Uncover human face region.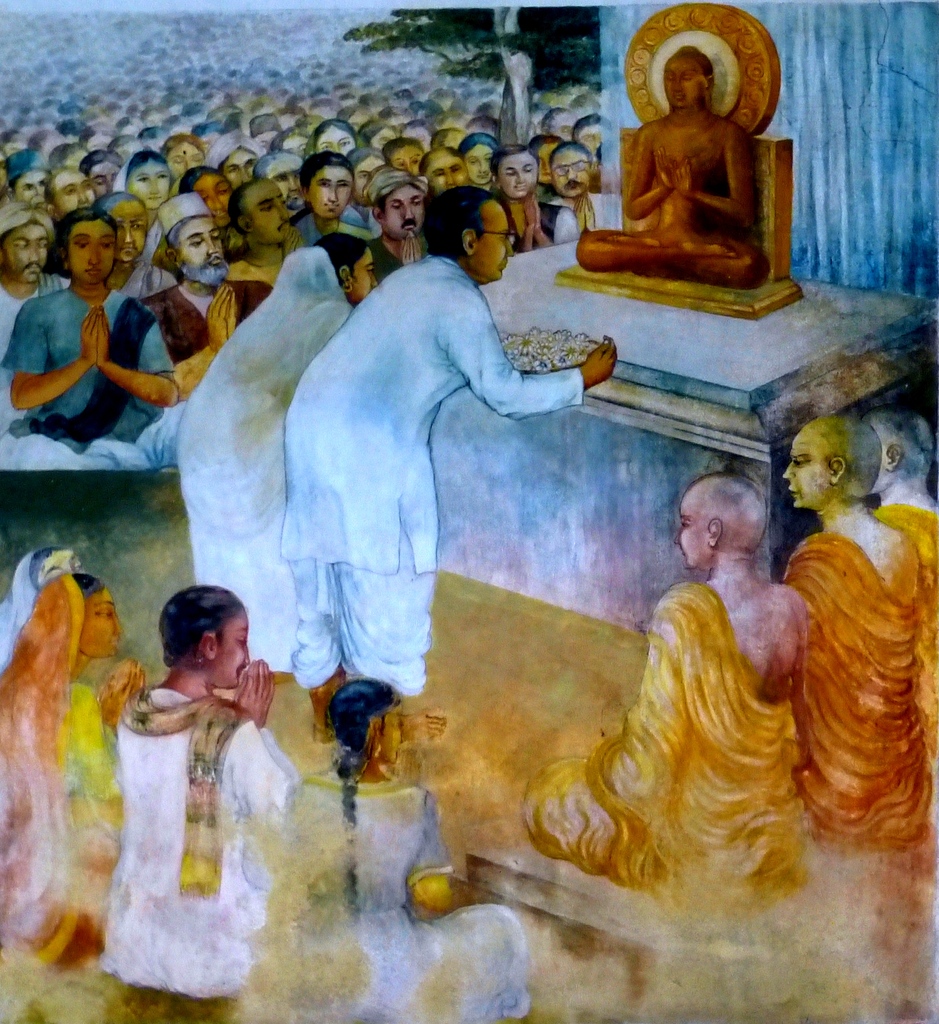
Uncovered: BBox(129, 161, 173, 207).
